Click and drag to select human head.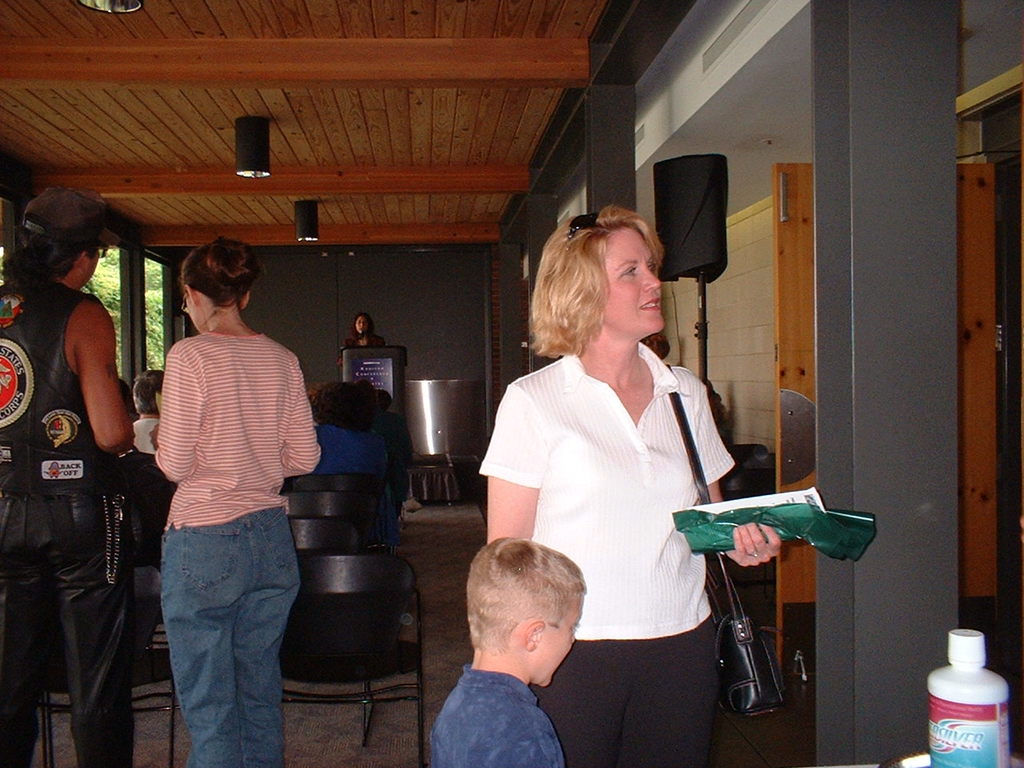
Selection: {"left": 133, "top": 366, "right": 166, "bottom": 419}.
